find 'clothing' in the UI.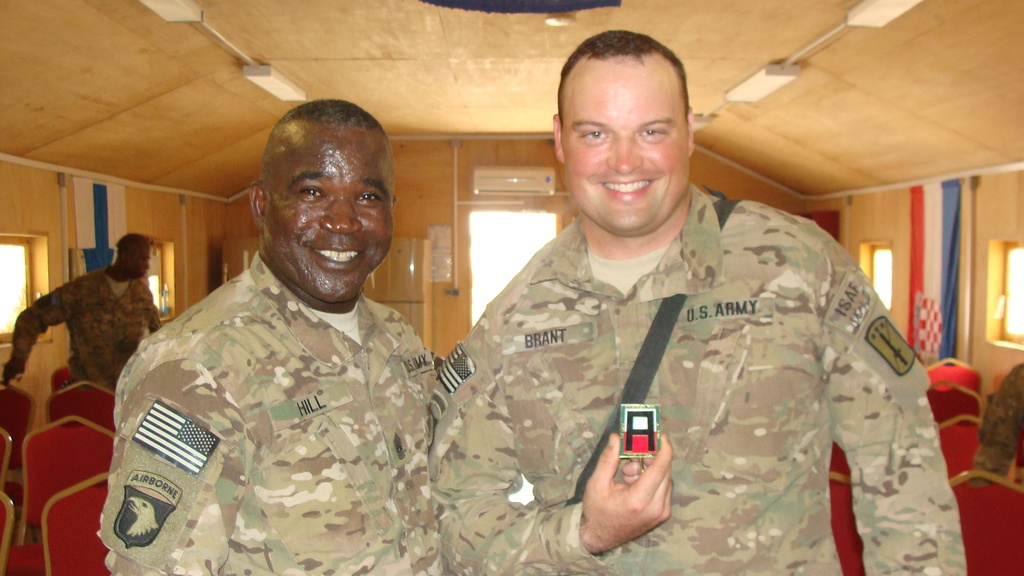
UI element at bbox=(980, 368, 1023, 478).
